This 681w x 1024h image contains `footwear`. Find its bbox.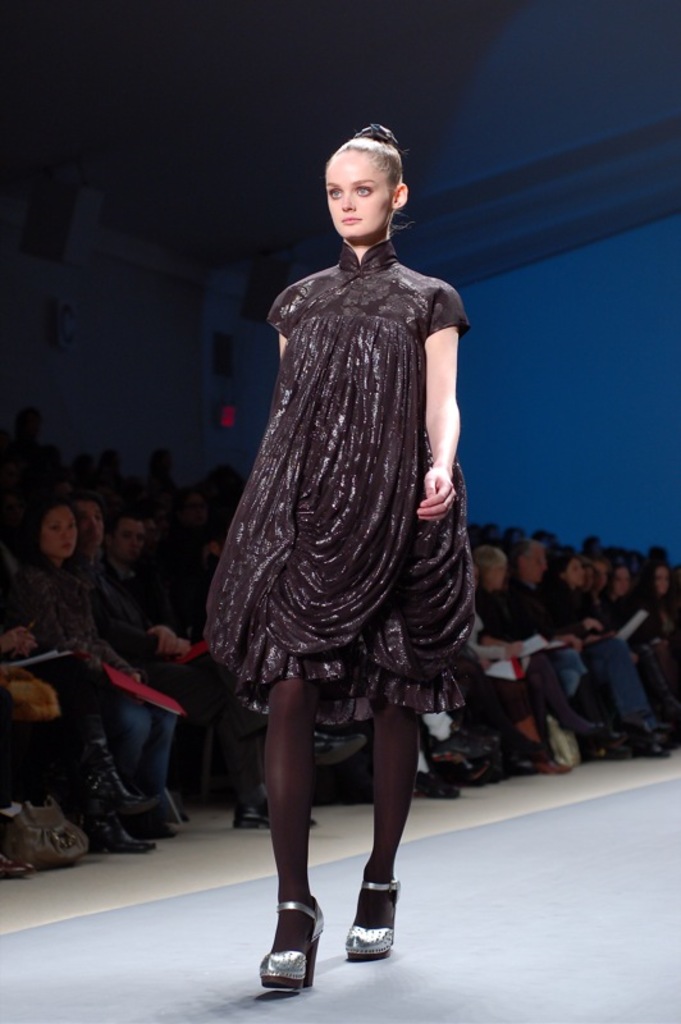
(236,791,320,831).
